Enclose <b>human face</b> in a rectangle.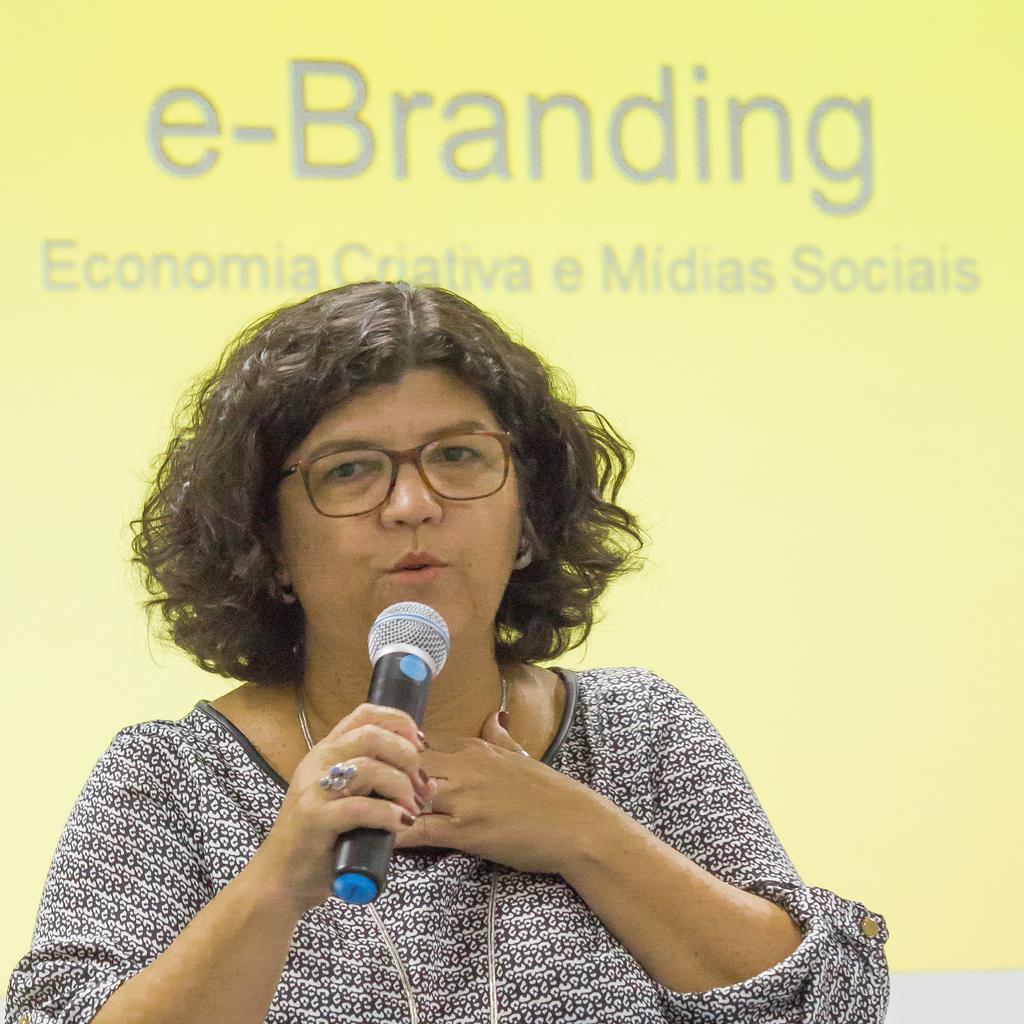
box=[278, 372, 519, 641].
